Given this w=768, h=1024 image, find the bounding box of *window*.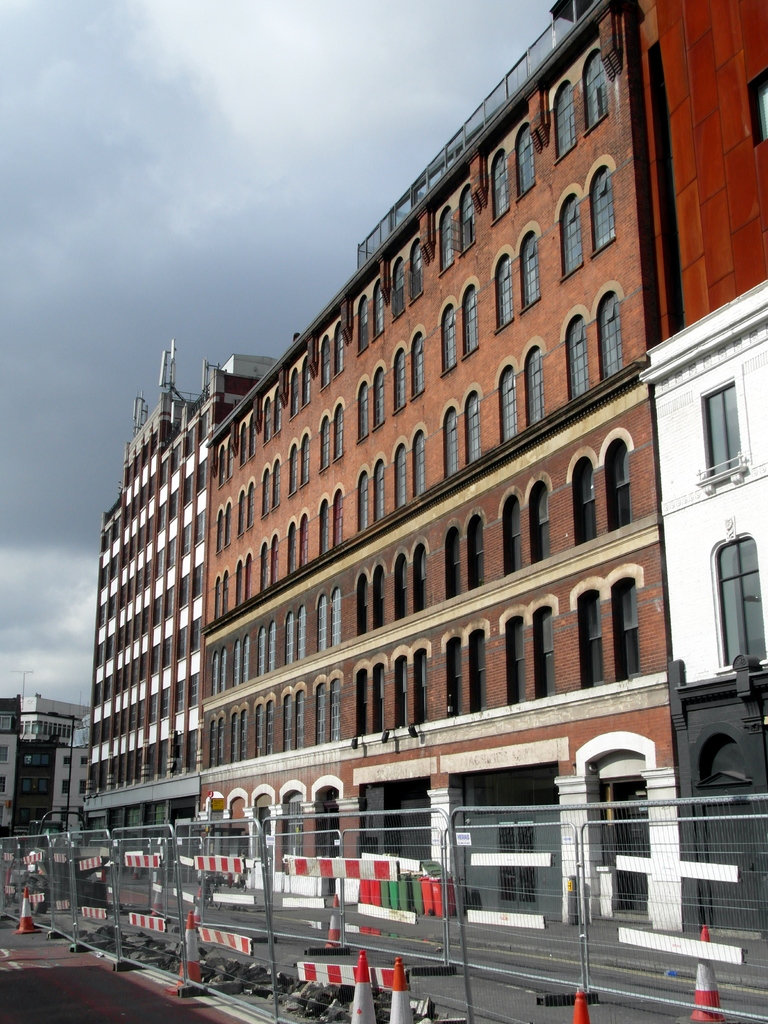
region(370, 564, 387, 634).
